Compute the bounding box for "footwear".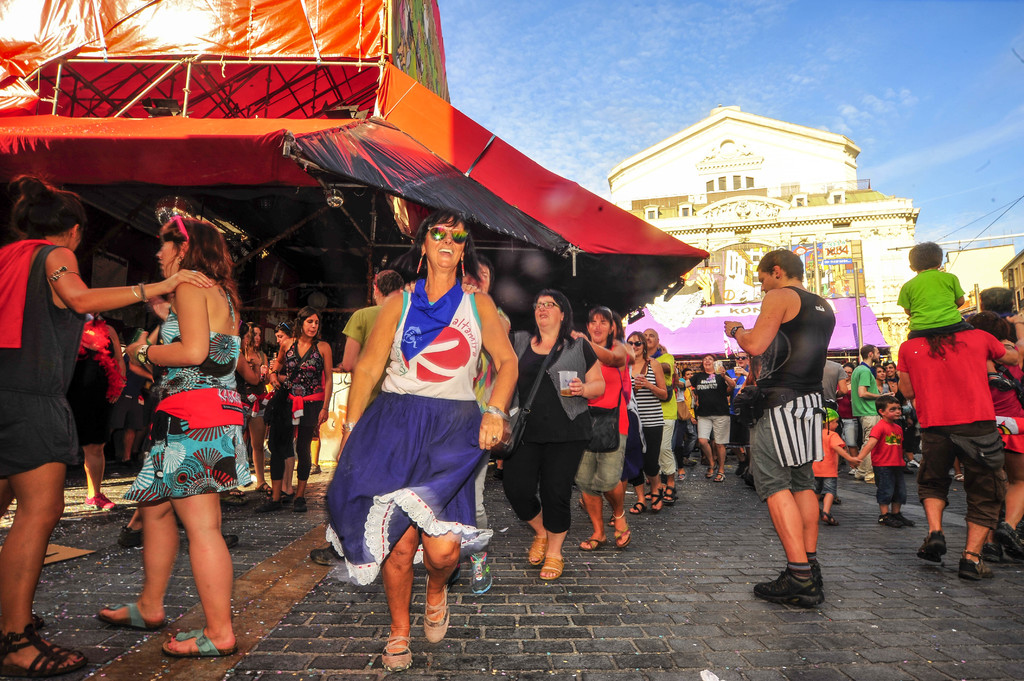
region(255, 481, 269, 493).
